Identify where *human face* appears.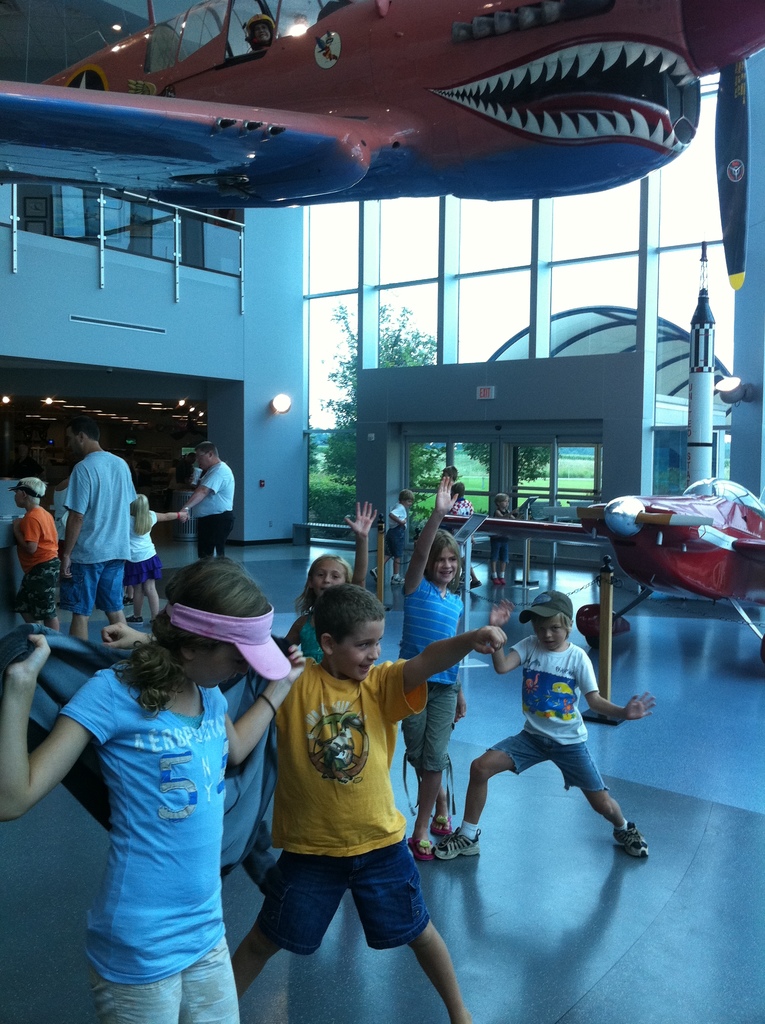
Appears at 531/611/576/644.
